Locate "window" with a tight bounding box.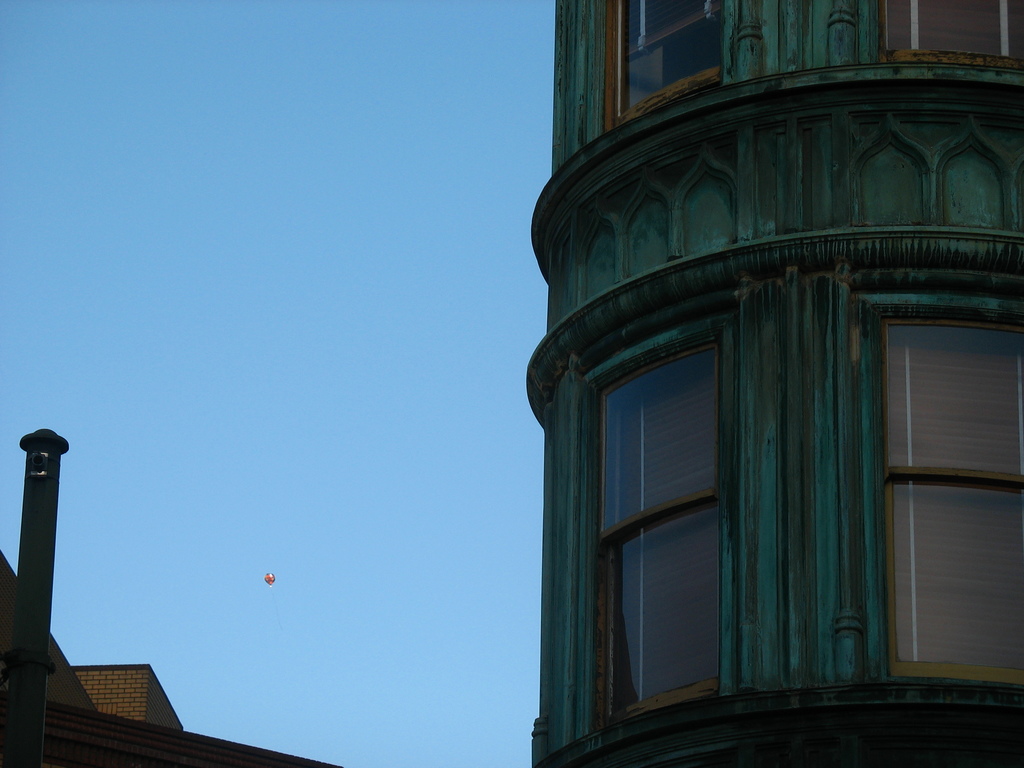
BBox(583, 336, 732, 728).
